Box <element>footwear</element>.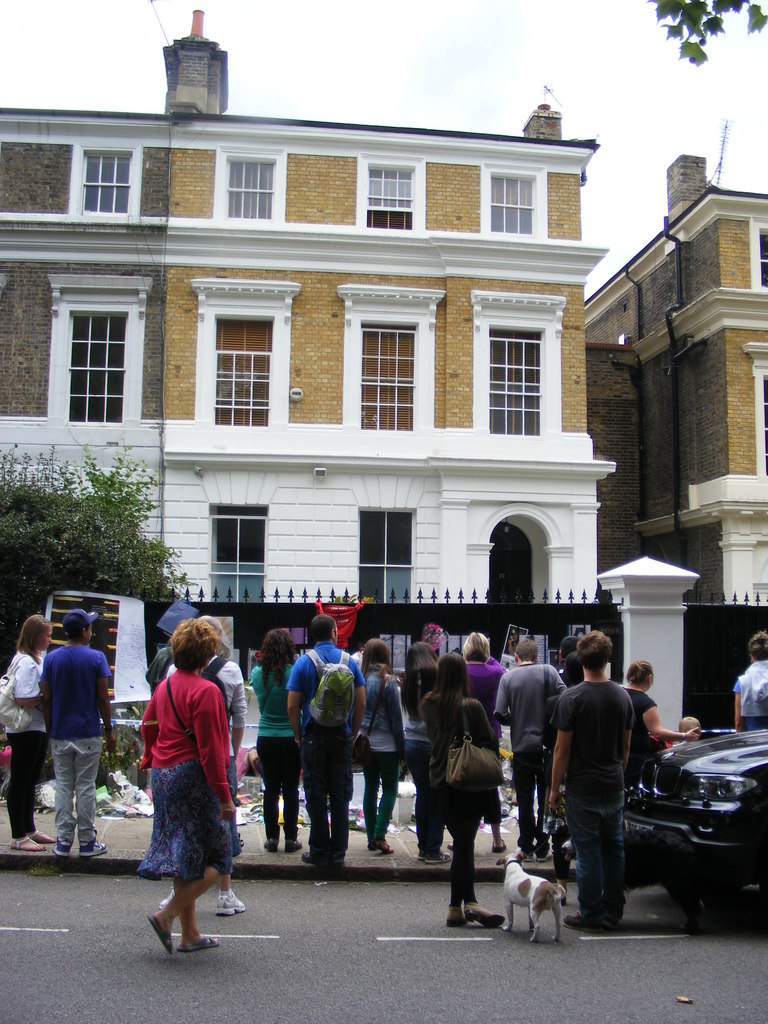
[x1=371, y1=836, x2=393, y2=853].
